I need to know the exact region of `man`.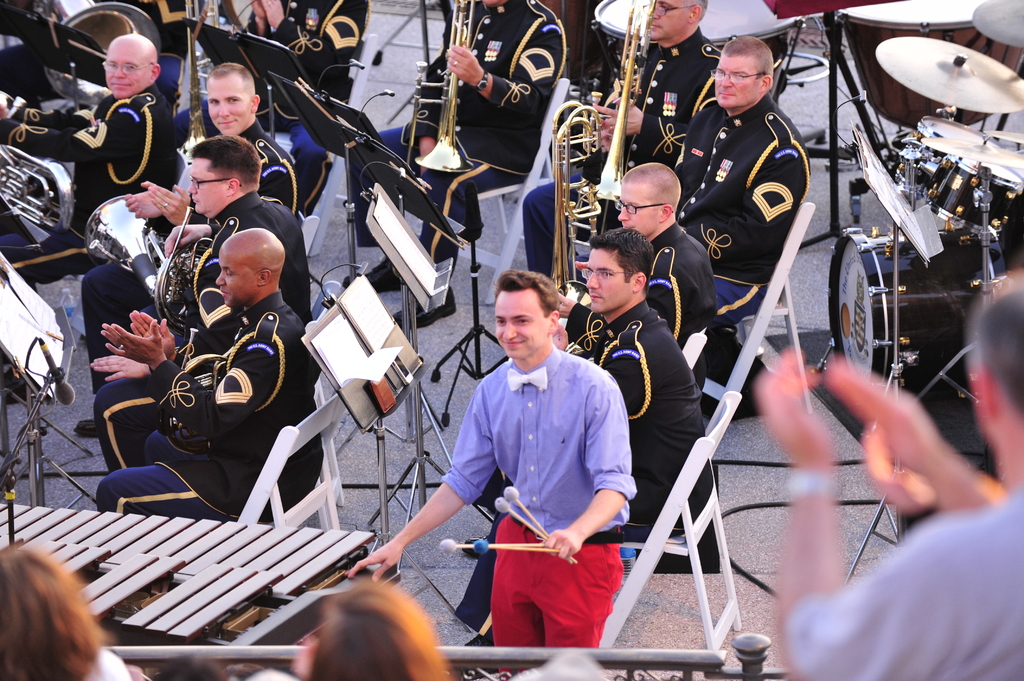
Region: 119/56/304/218.
